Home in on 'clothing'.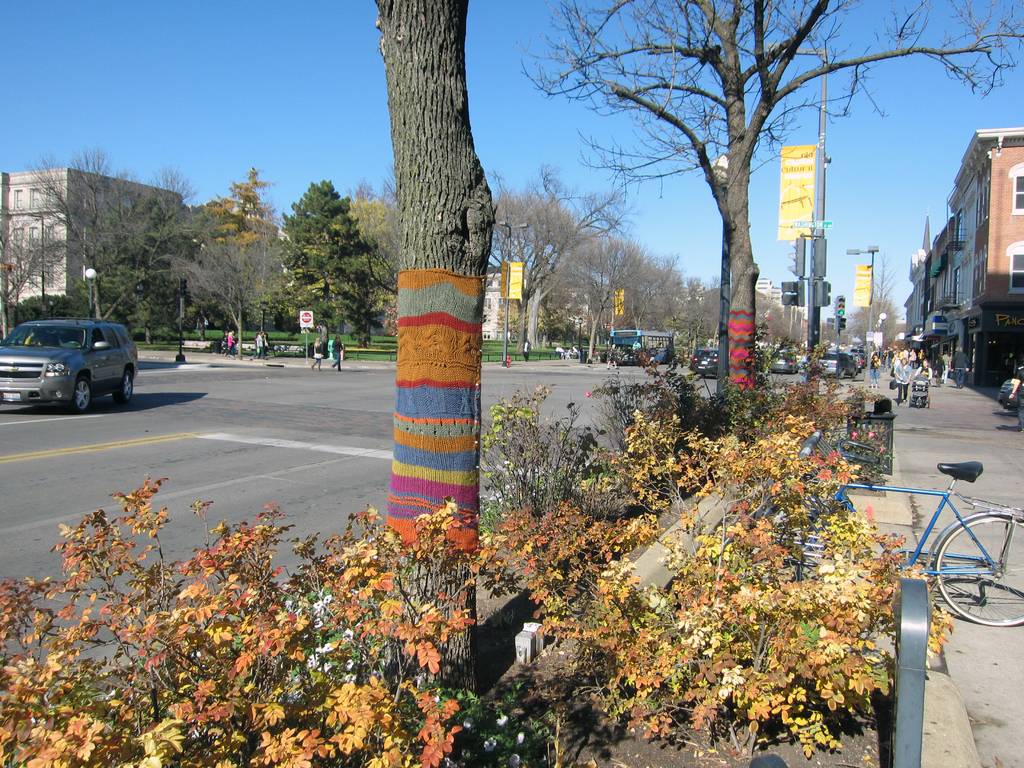
Homed in at l=217, t=331, r=237, b=357.
